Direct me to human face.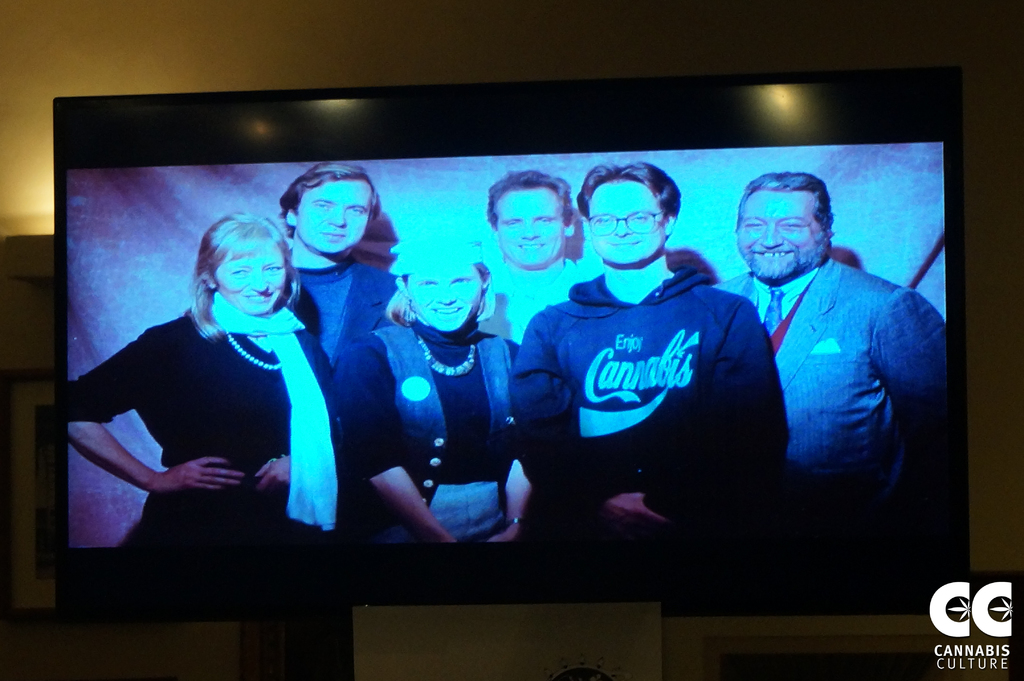
Direction: 296:177:374:258.
